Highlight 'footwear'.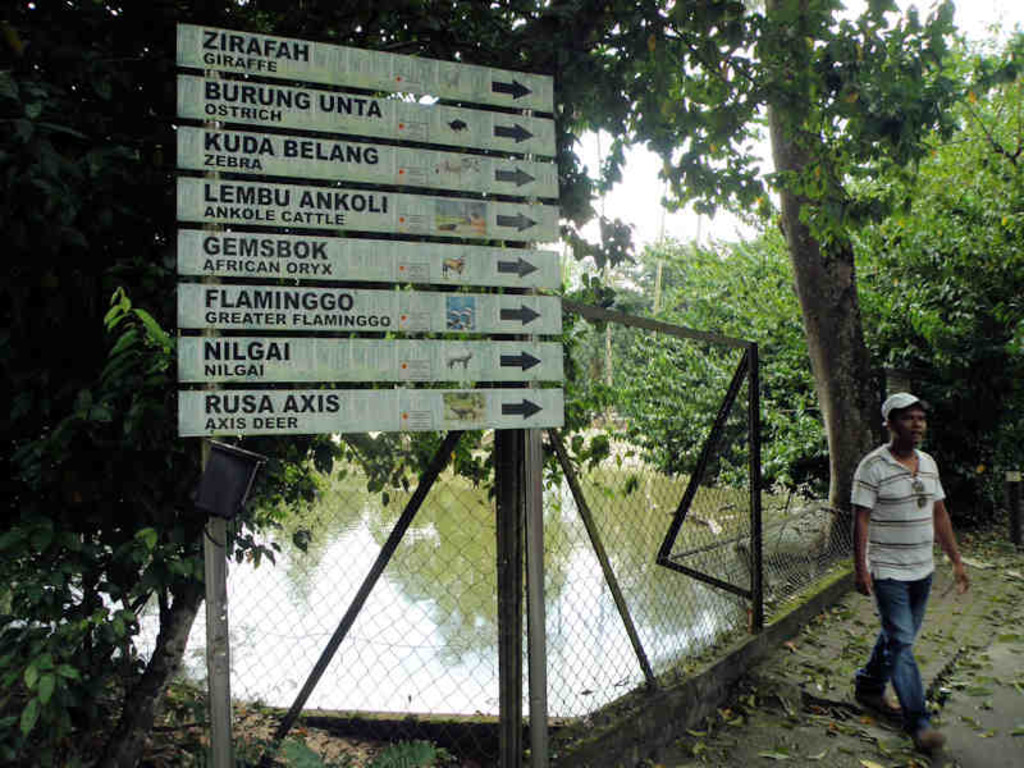
Highlighted region: 846, 691, 901, 714.
